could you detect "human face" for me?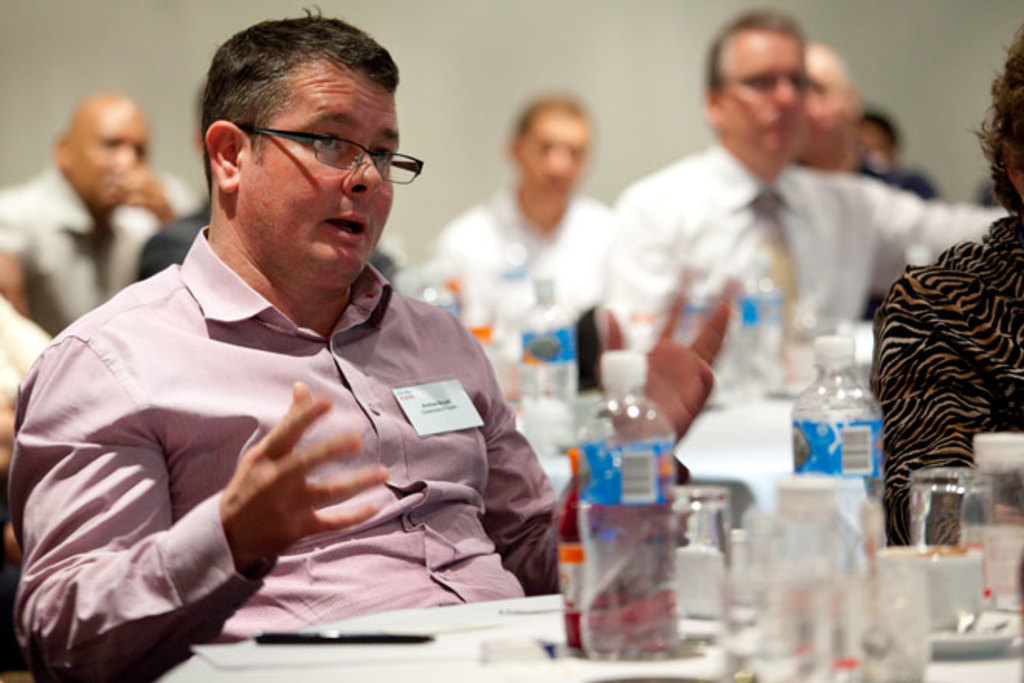
Detection result: {"x1": 239, "y1": 64, "x2": 399, "y2": 278}.
